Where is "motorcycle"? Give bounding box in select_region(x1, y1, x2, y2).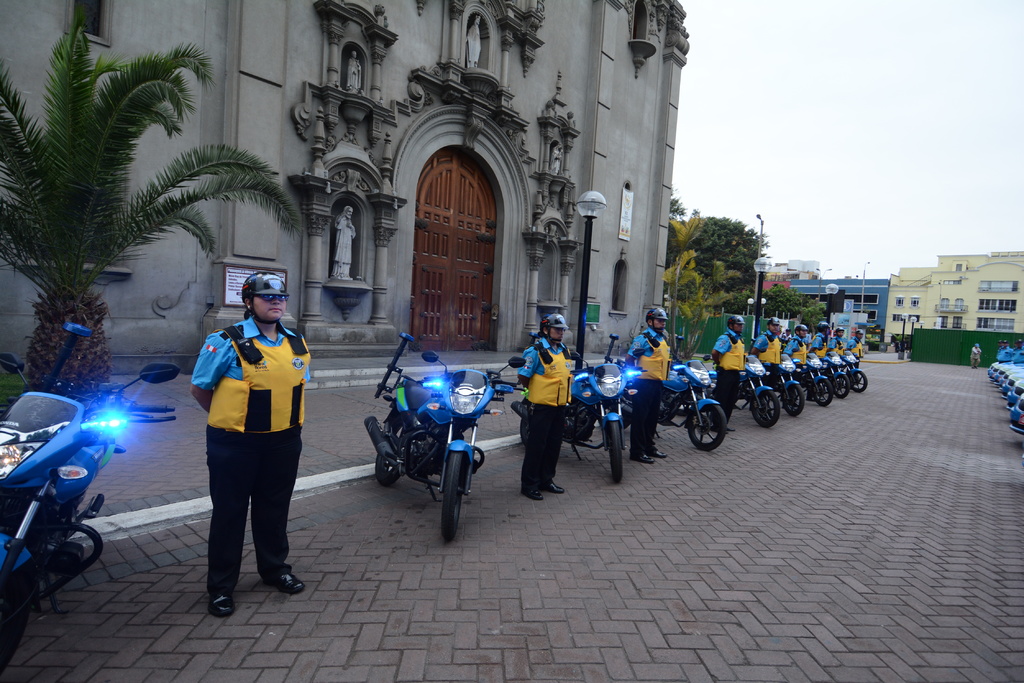
select_region(362, 341, 500, 537).
